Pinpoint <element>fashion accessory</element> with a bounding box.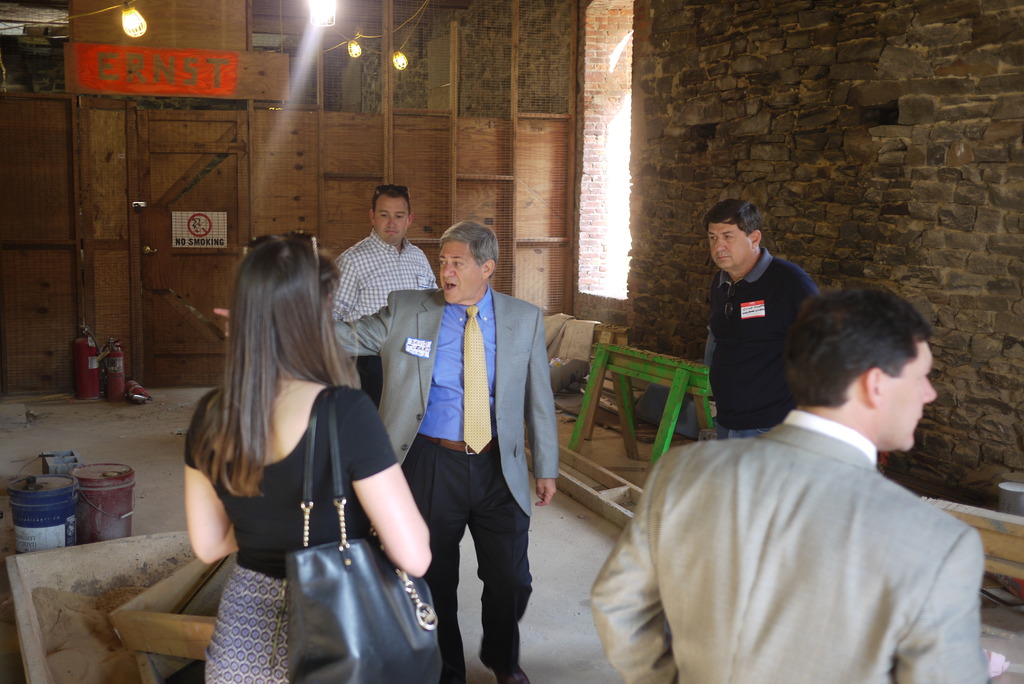
{"x1": 424, "y1": 437, "x2": 499, "y2": 455}.
